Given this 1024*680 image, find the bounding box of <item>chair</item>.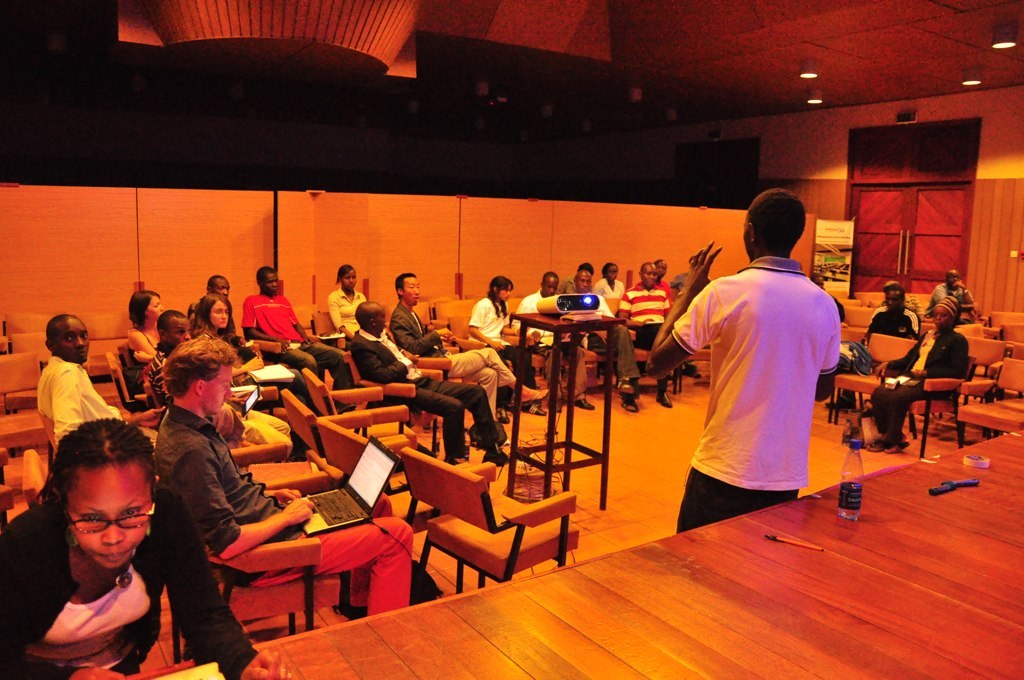
bbox(155, 479, 343, 660).
